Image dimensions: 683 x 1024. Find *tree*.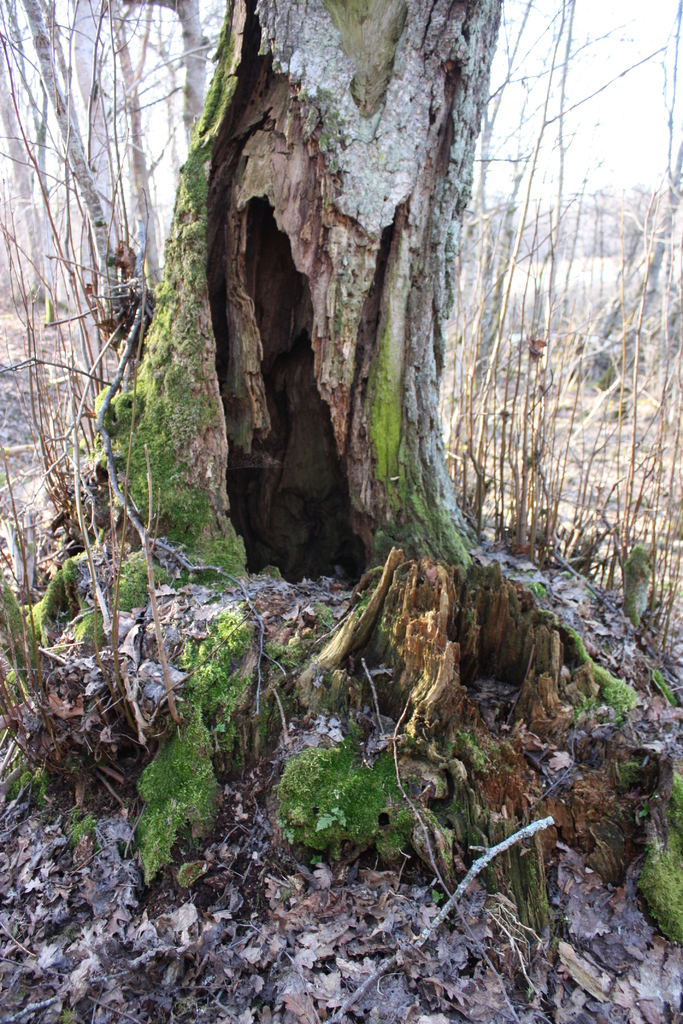
42:0:632:803.
